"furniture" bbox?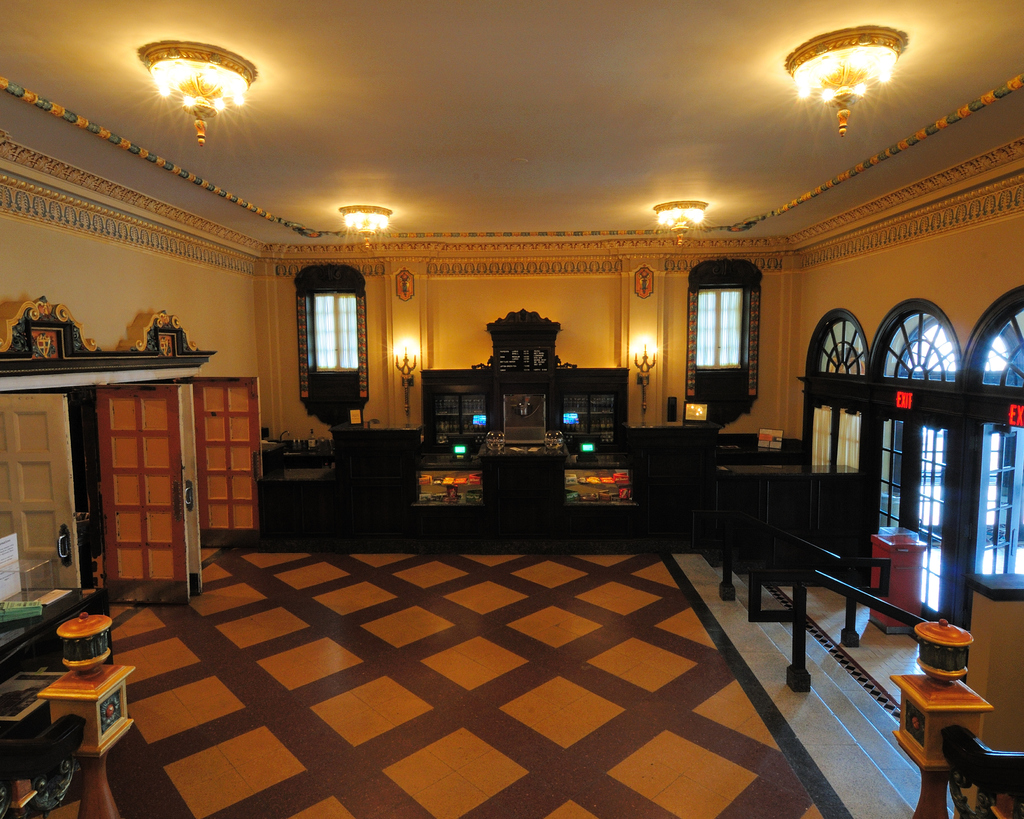
{"left": 628, "top": 424, "right": 720, "bottom": 506}
